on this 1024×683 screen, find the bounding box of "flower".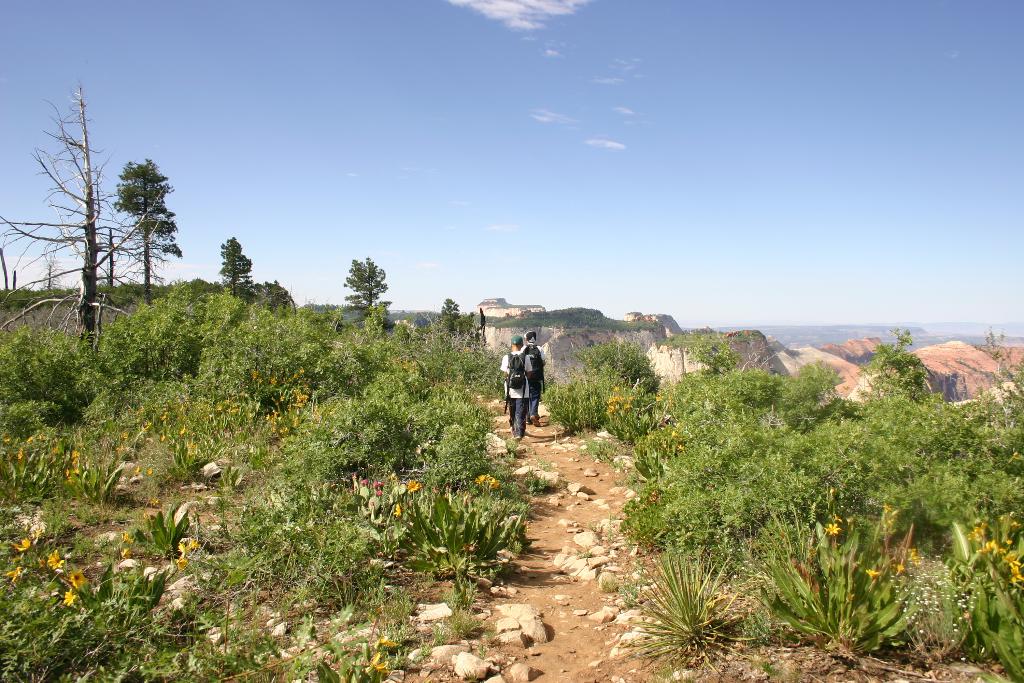
Bounding box: left=175, top=540, right=189, bottom=554.
